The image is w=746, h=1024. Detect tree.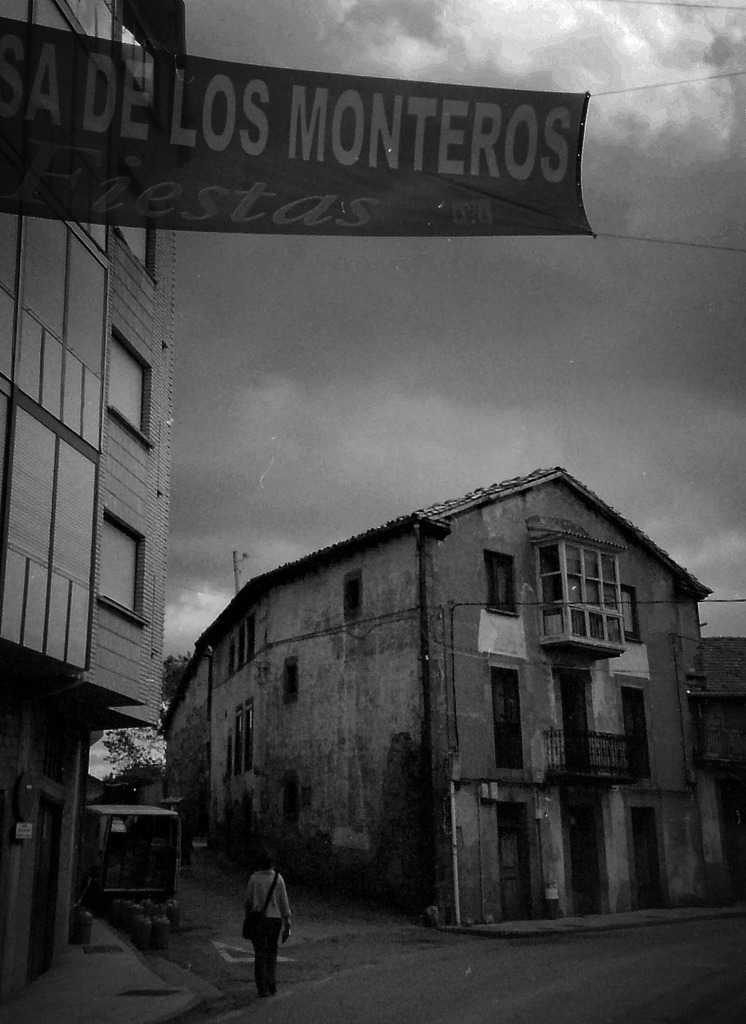
Detection: bbox=(99, 645, 192, 774).
